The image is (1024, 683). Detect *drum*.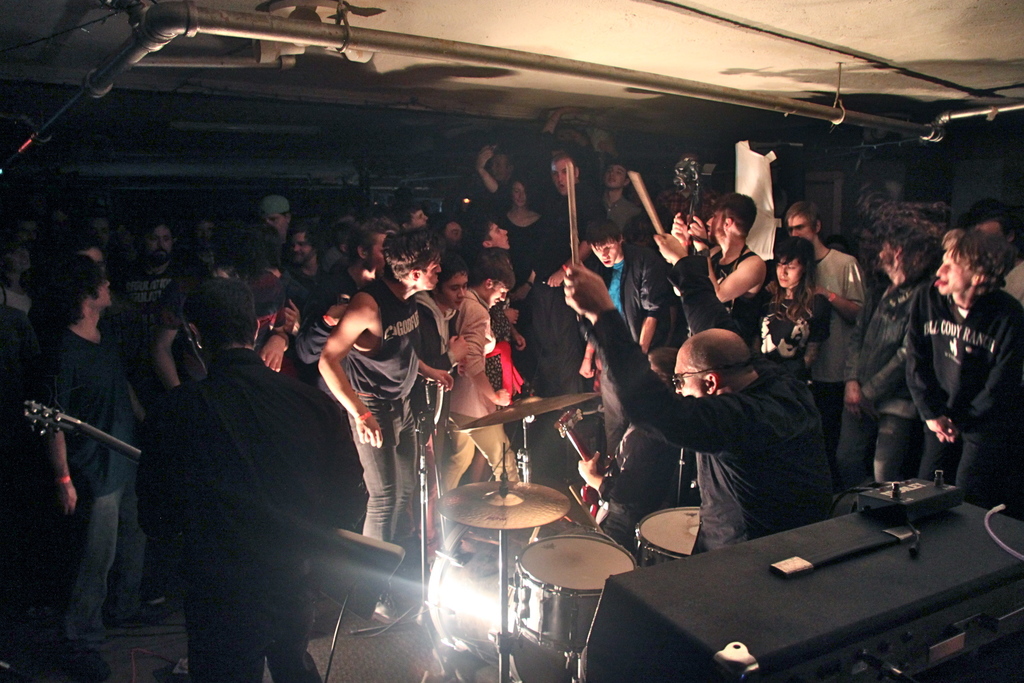
Detection: bbox=(514, 534, 637, 651).
